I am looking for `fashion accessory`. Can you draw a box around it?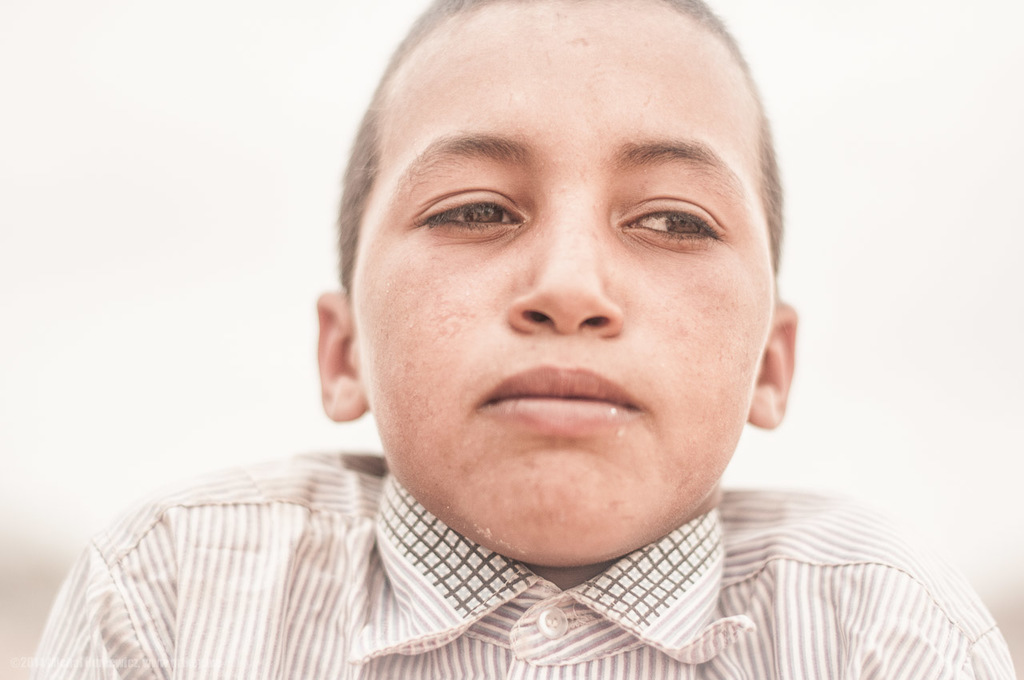
Sure, the bounding box is bbox=[0, 438, 1023, 679].
